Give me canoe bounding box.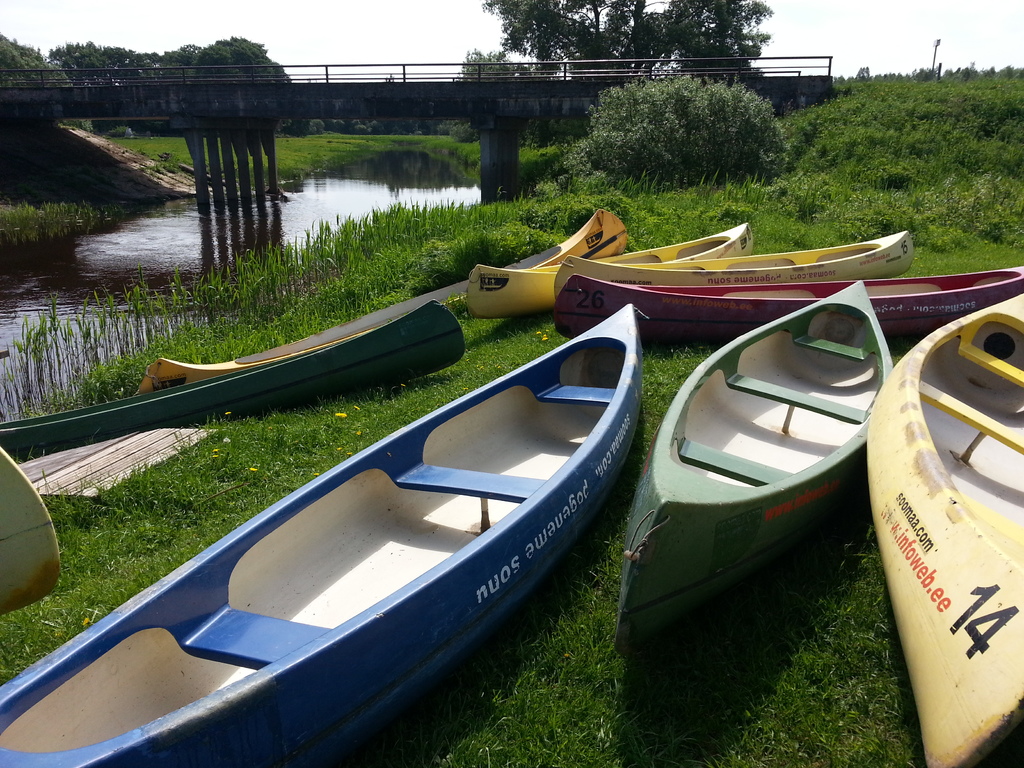
bbox(555, 271, 1023, 346).
